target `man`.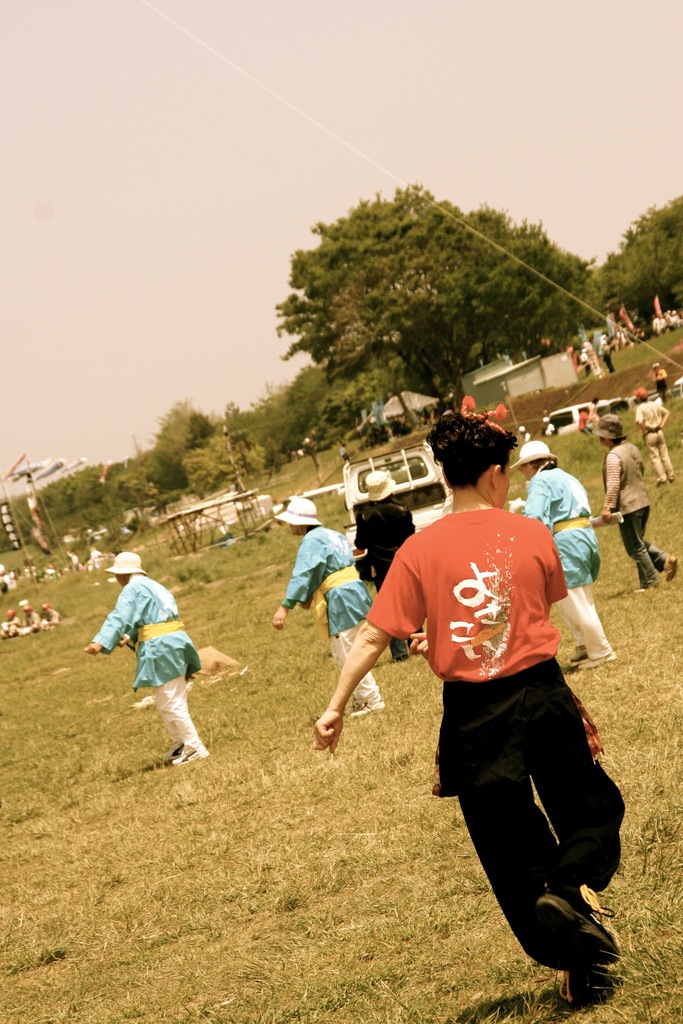
Target region: (0,607,24,636).
